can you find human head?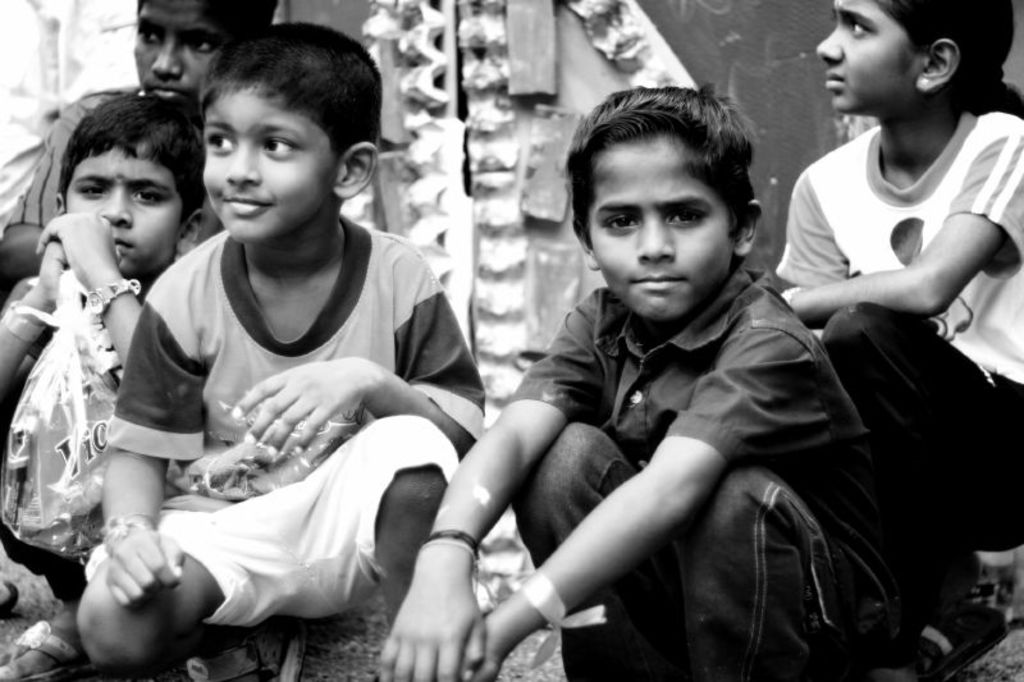
Yes, bounding box: bbox=[131, 0, 278, 107].
